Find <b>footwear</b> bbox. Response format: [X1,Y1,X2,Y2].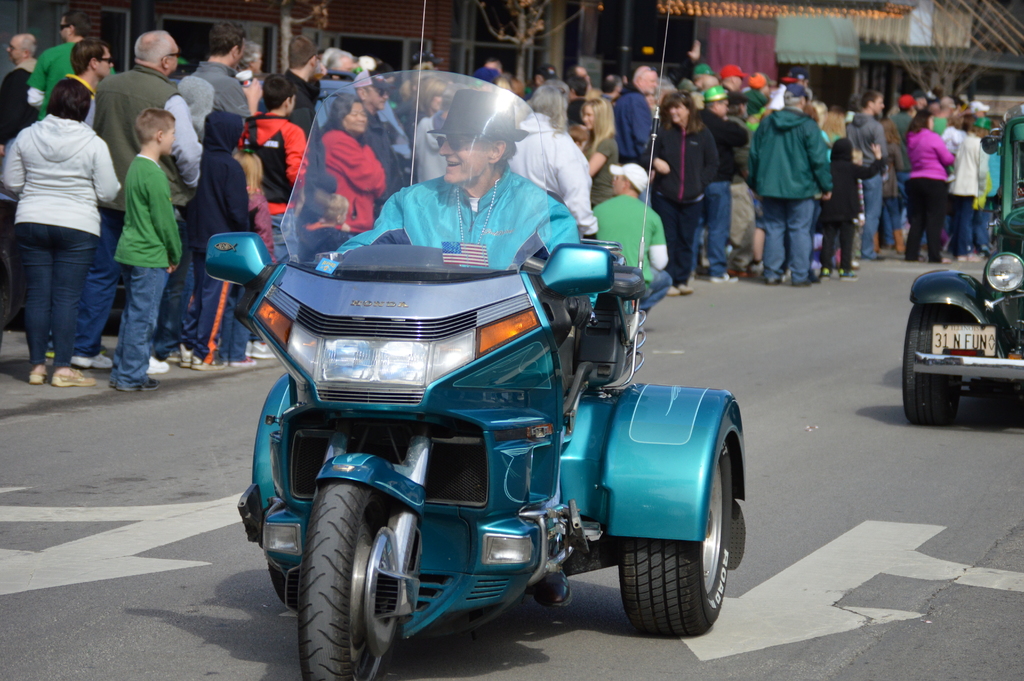
[116,372,155,389].
